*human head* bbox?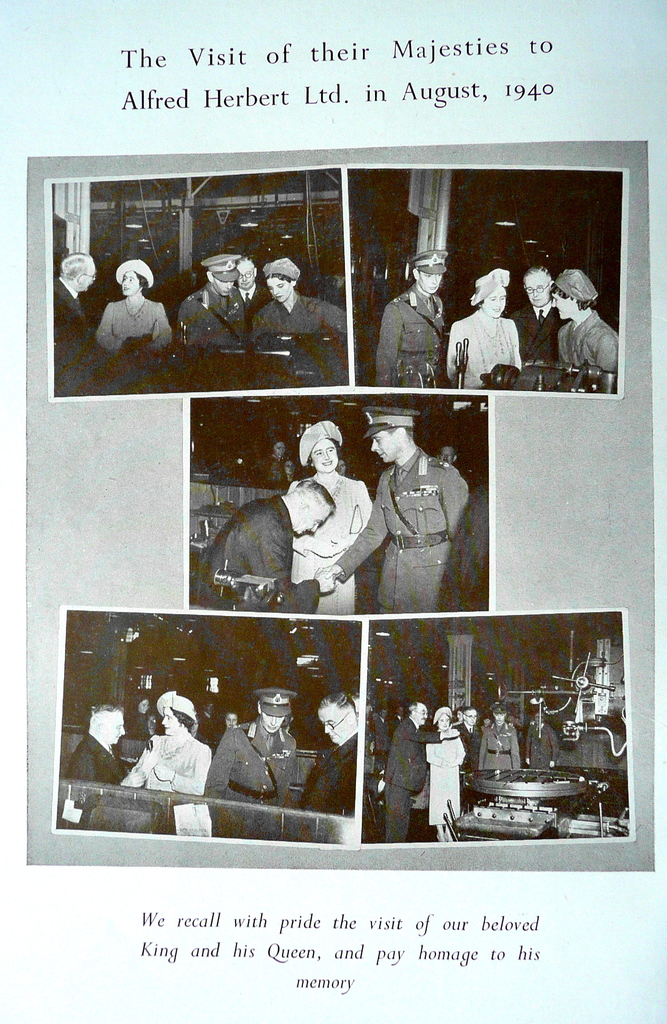
[left=271, top=442, right=289, bottom=458]
